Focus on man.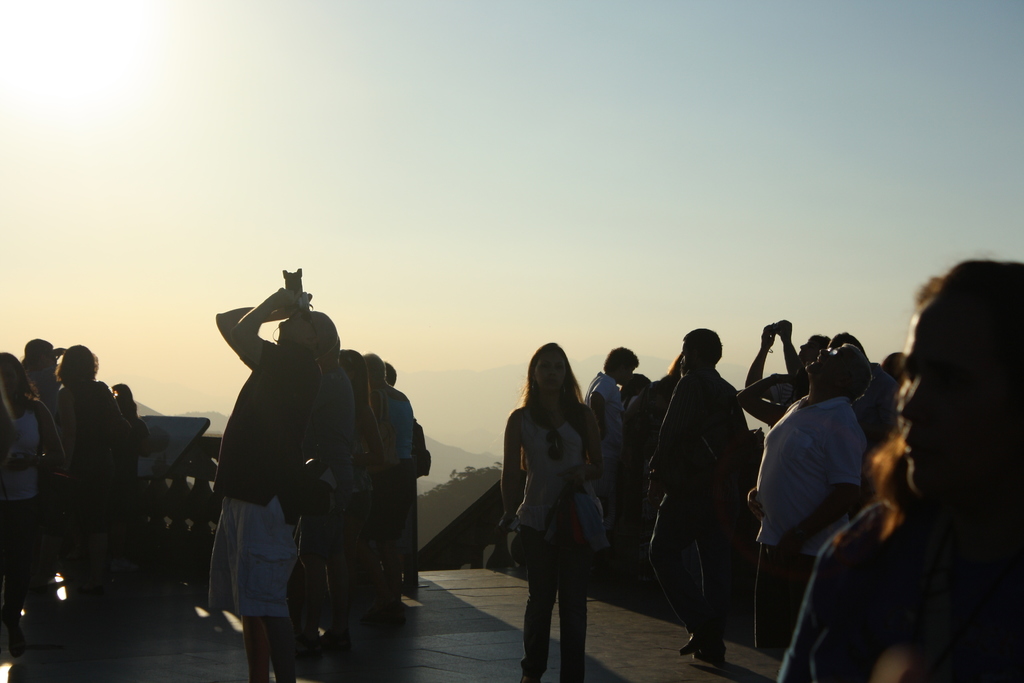
Focused at left=352, top=348, right=416, bottom=627.
